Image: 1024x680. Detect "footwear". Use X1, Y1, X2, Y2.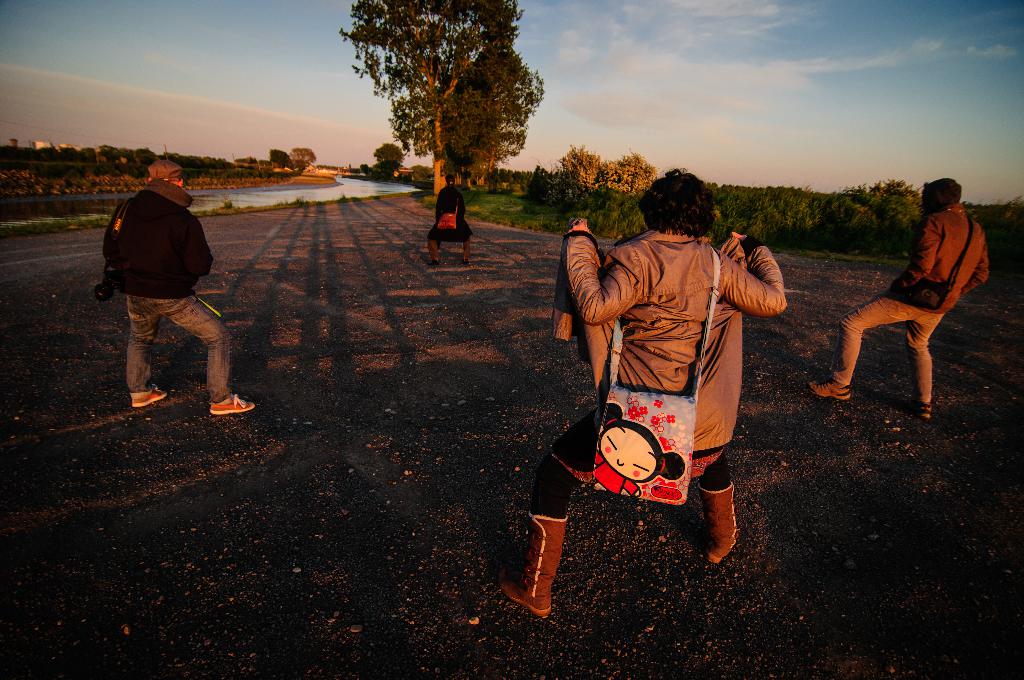
209, 392, 261, 414.
